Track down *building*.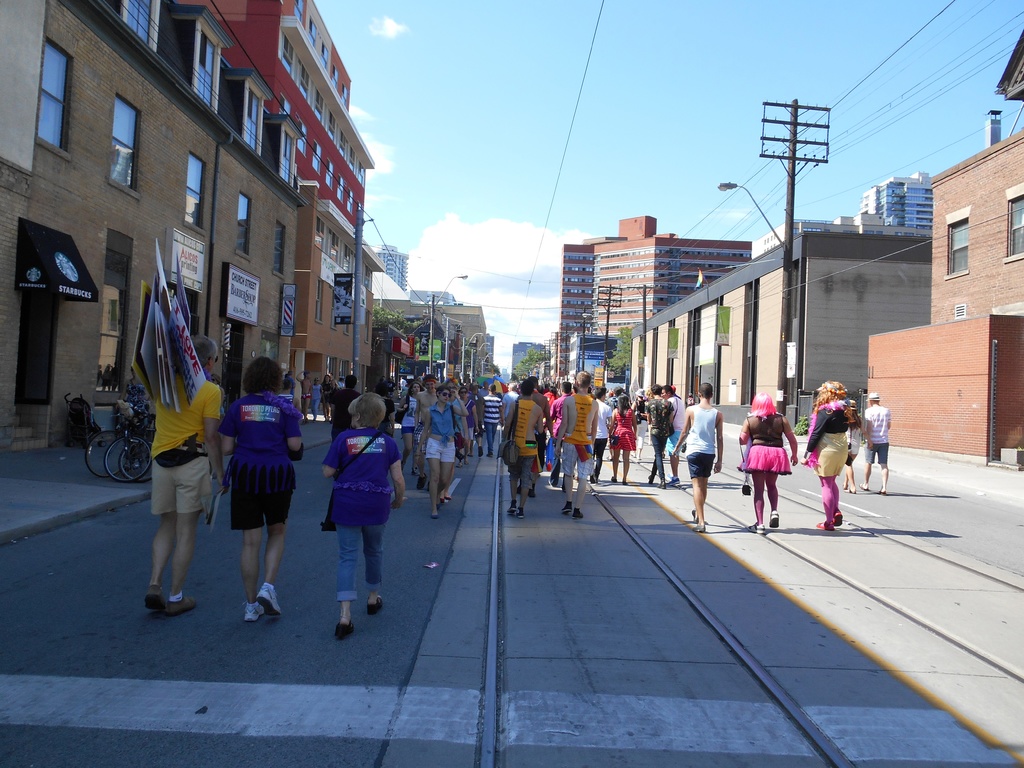
Tracked to 508/340/551/384.
